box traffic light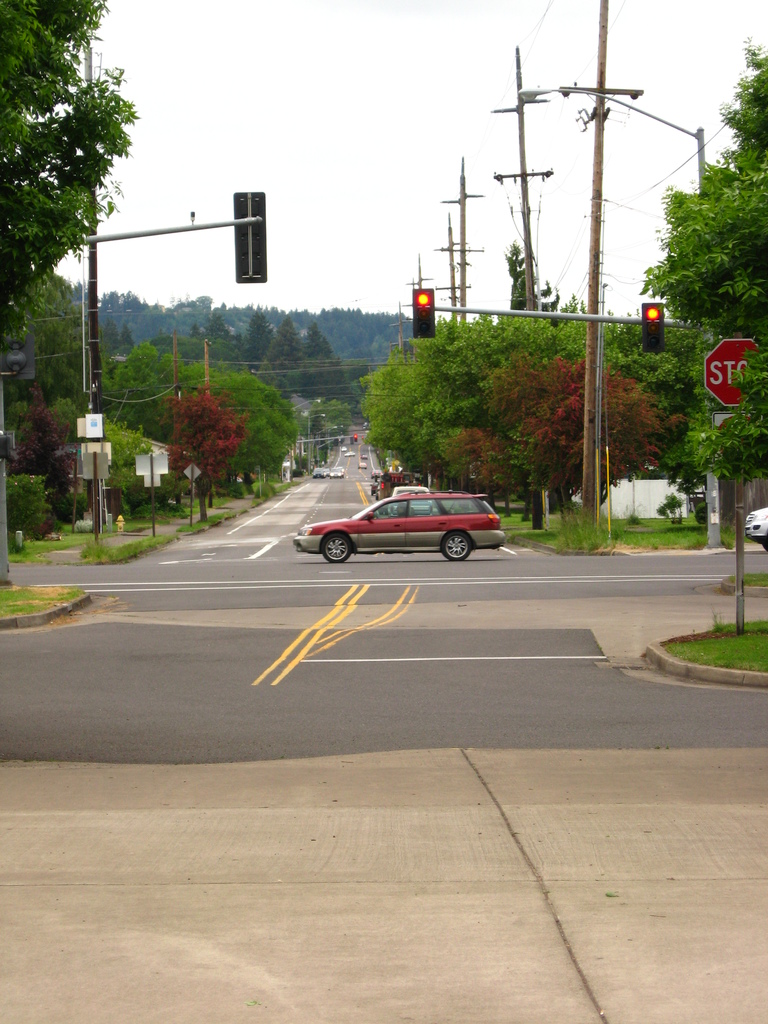
232, 193, 269, 282
